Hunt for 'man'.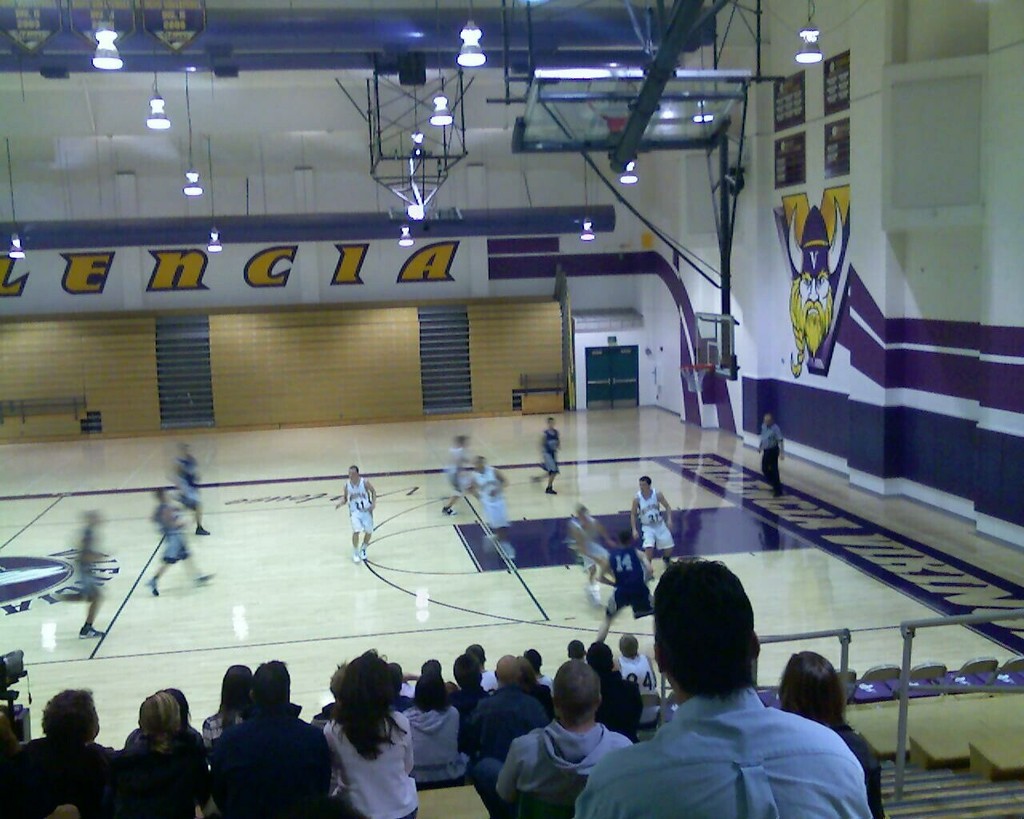
Hunted down at region(564, 501, 621, 601).
